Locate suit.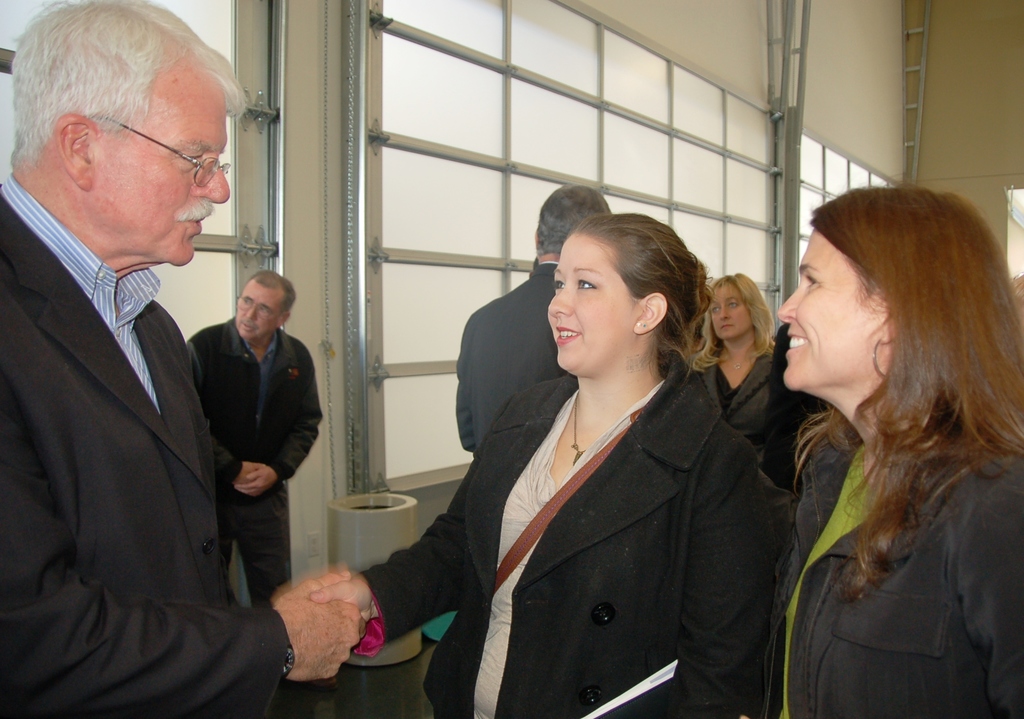
Bounding box: [left=362, top=346, right=787, bottom=718].
